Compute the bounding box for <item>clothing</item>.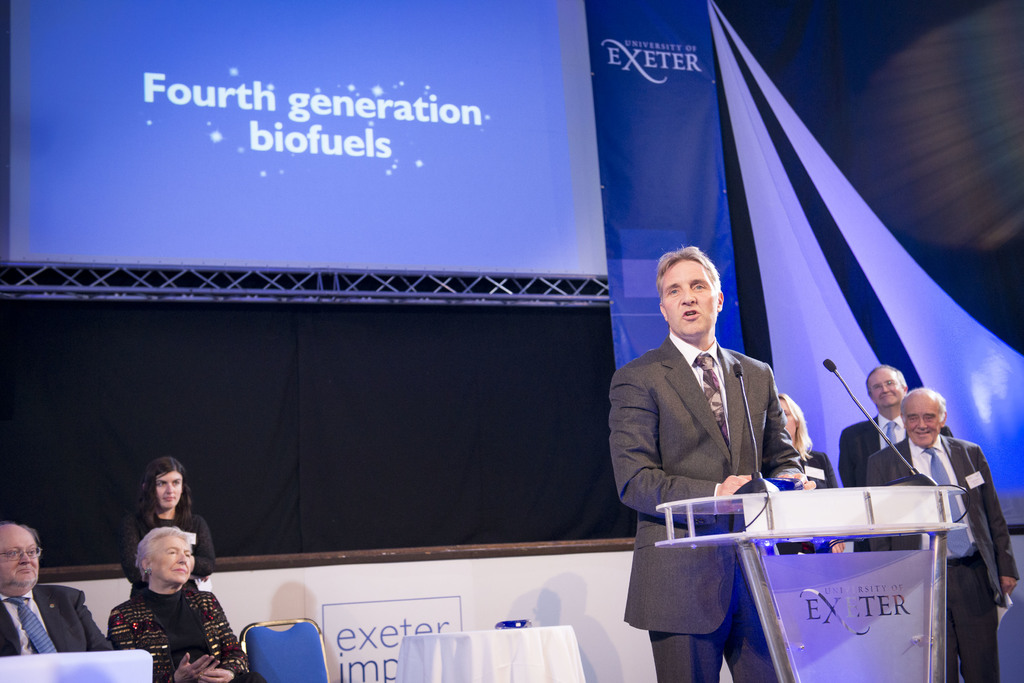
pyautogui.locateOnScreen(866, 435, 1018, 682).
